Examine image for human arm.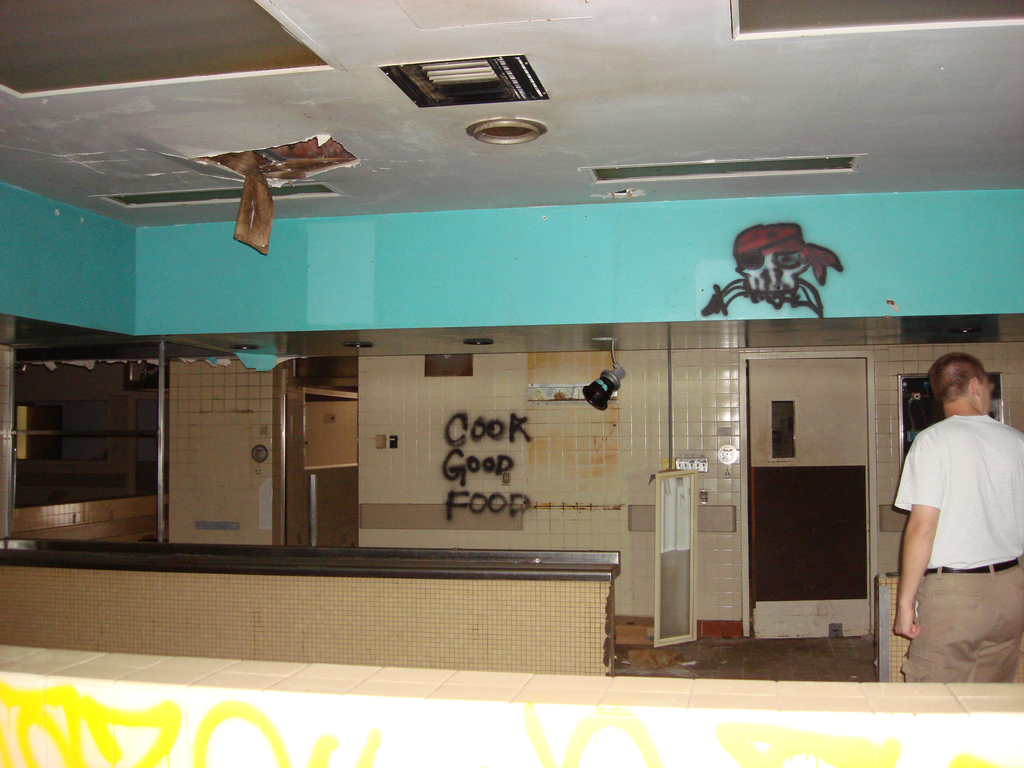
Examination result: <box>895,435,949,636</box>.
